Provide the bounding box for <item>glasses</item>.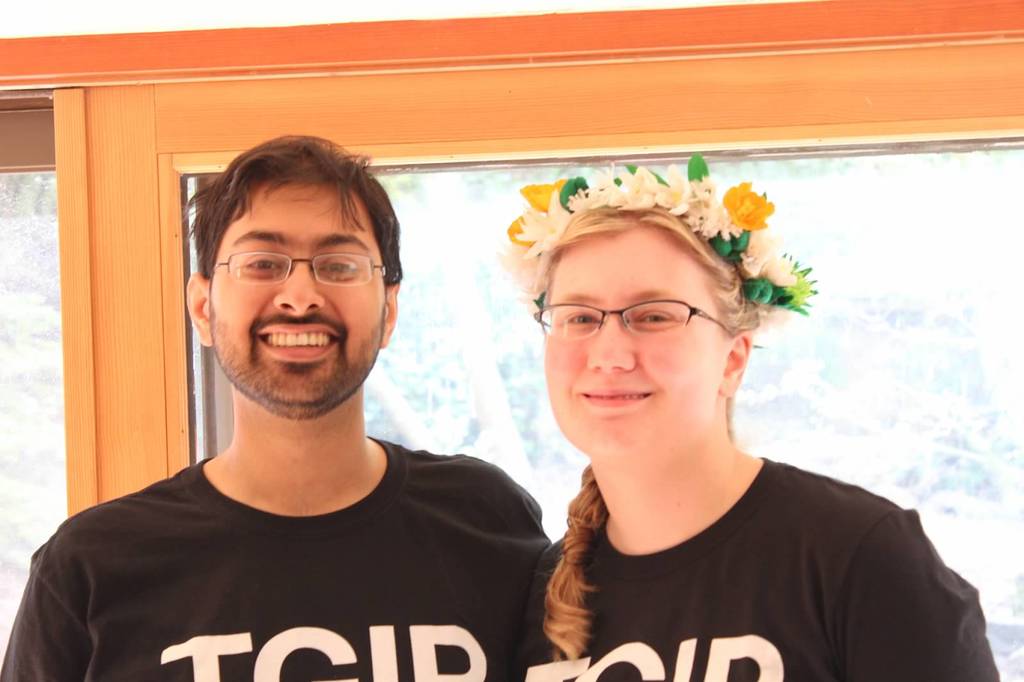
detection(207, 249, 387, 288).
